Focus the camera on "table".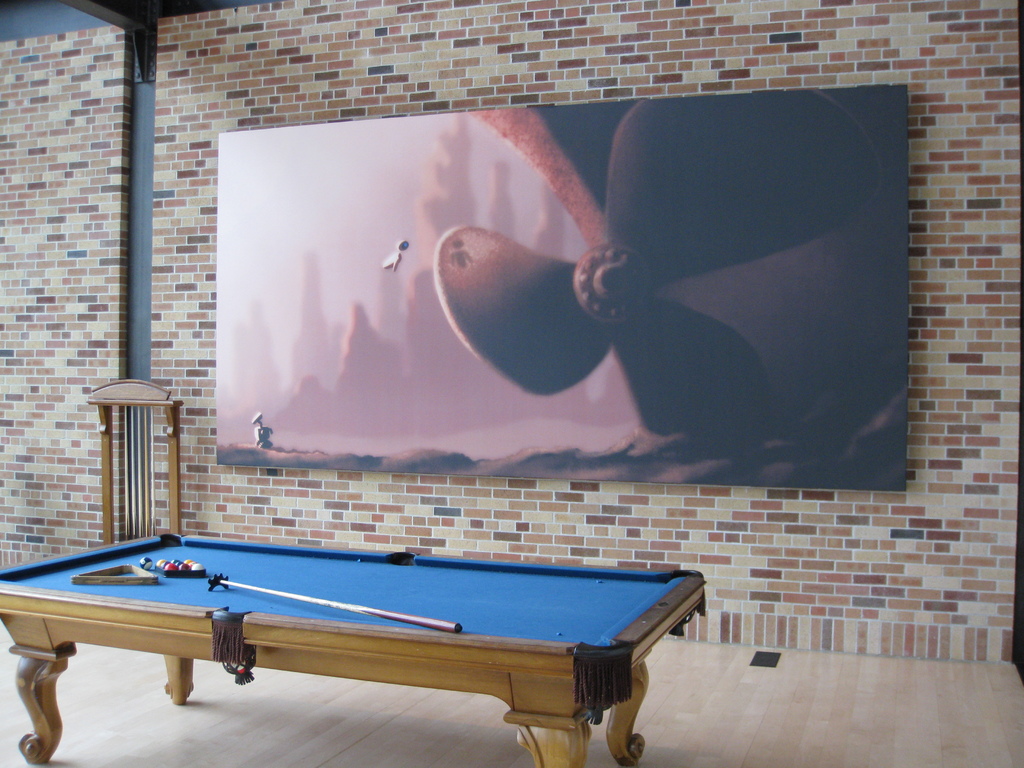
Focus region: {"left": 0, "top": 522, "right": 707, "bottom": 767}.
